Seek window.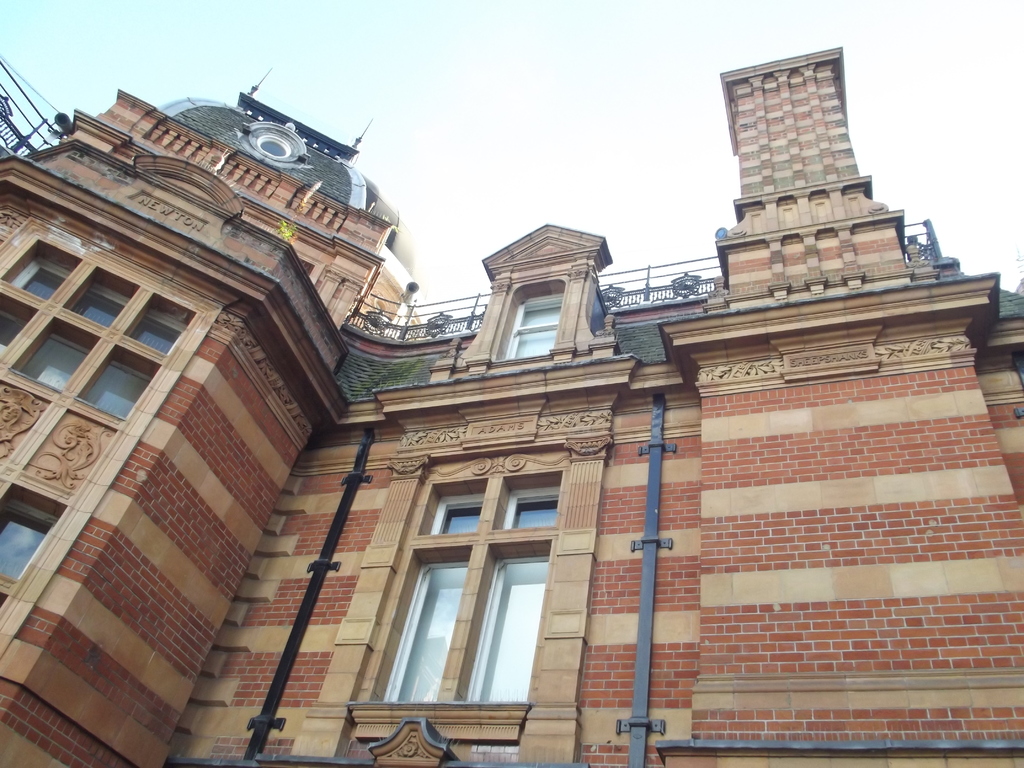
locate(116, 289, 195, 351).
